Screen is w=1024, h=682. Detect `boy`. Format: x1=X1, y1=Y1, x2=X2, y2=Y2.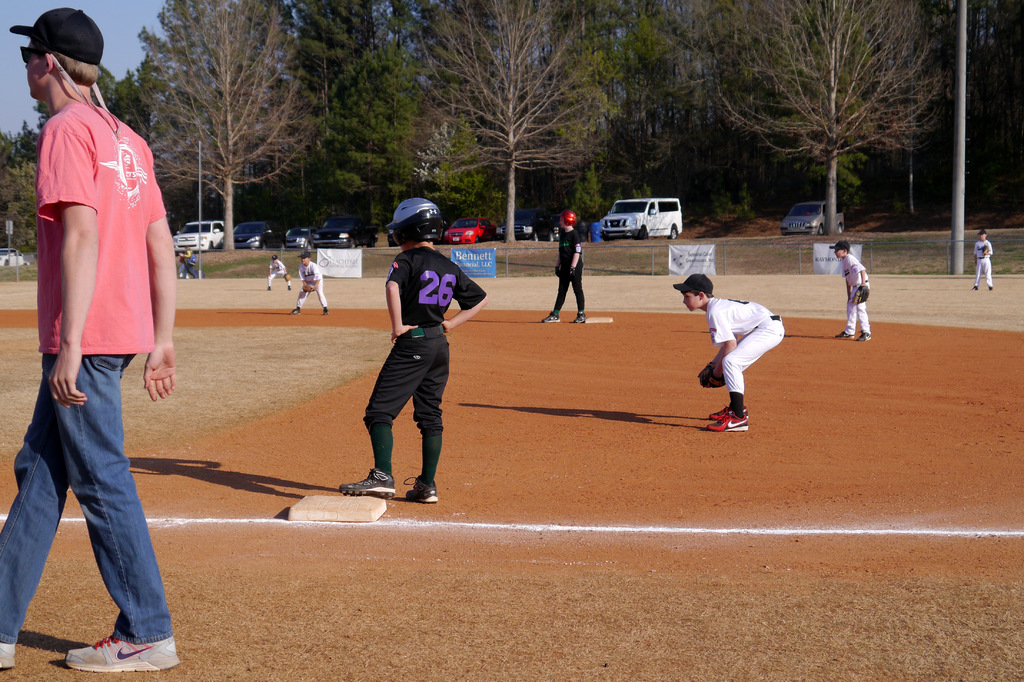
x1=344, y1=198, x2=493, y2=504.
